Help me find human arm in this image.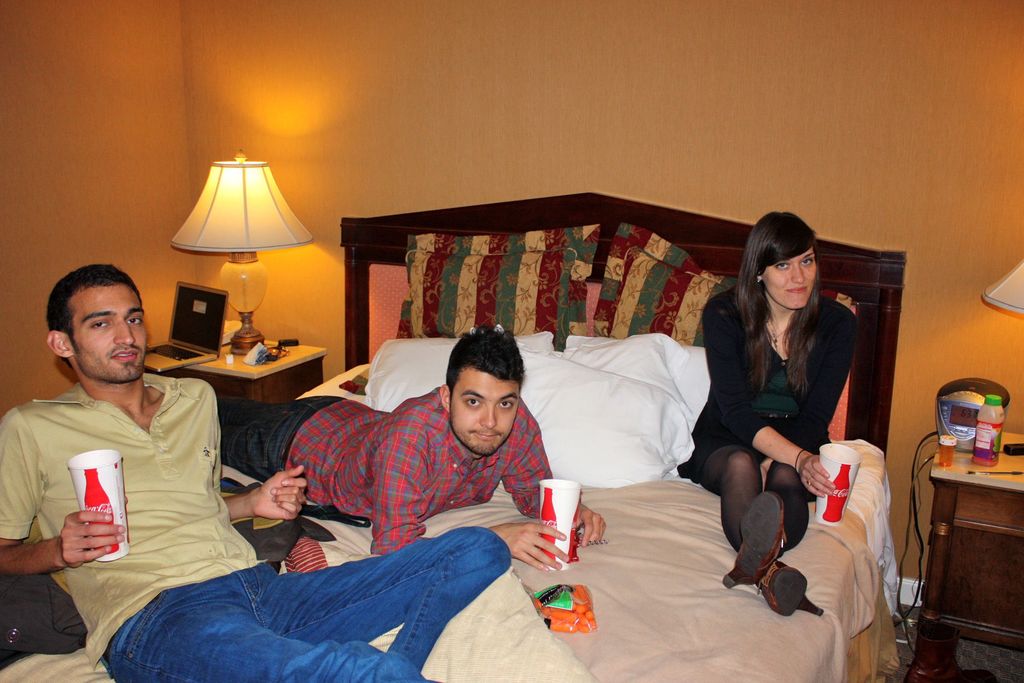
Found it: region(209, 399, 314, 525).
